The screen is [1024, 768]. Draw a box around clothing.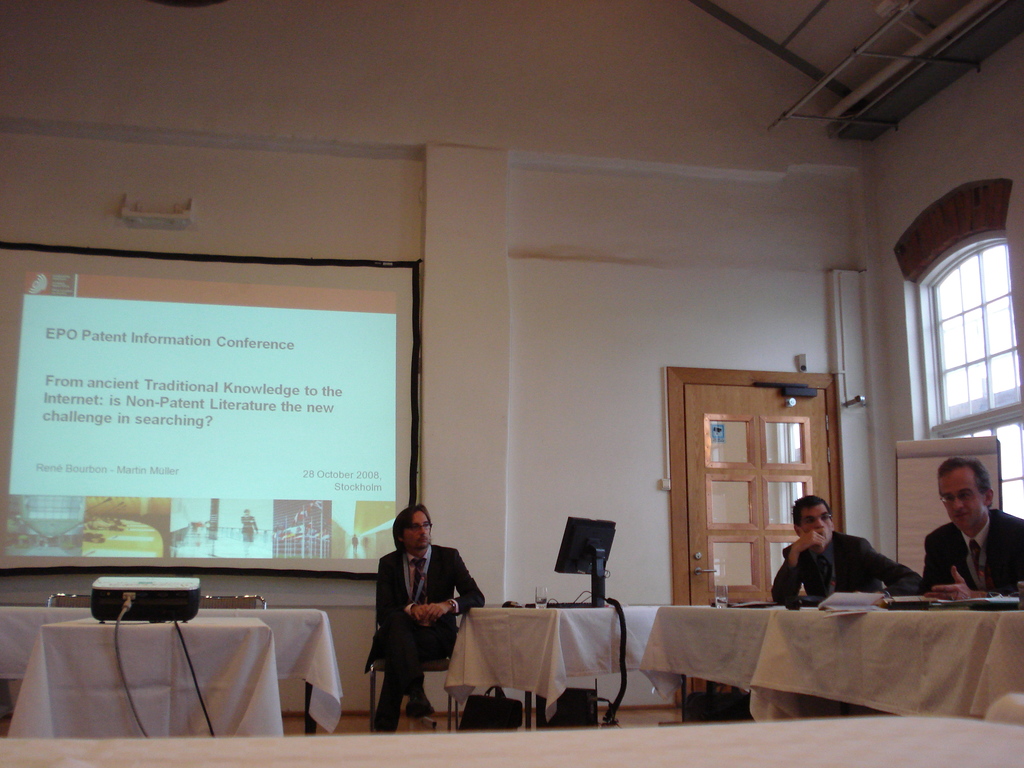
<region>365, 541, 483, 733</region>.
